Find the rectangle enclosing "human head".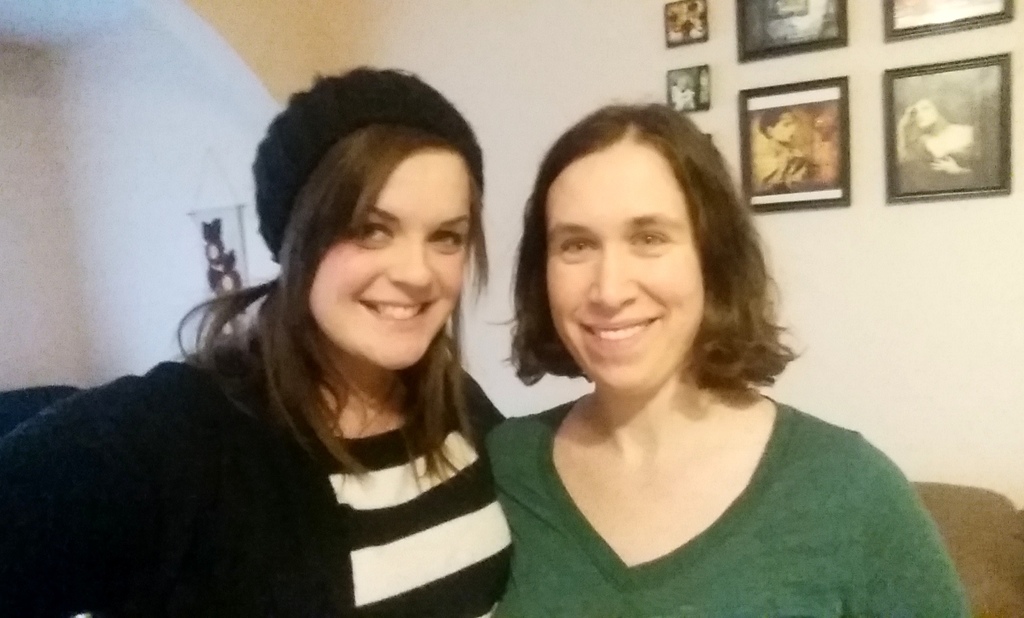
(x1=249, y1=69, x2=485, y2=375).
